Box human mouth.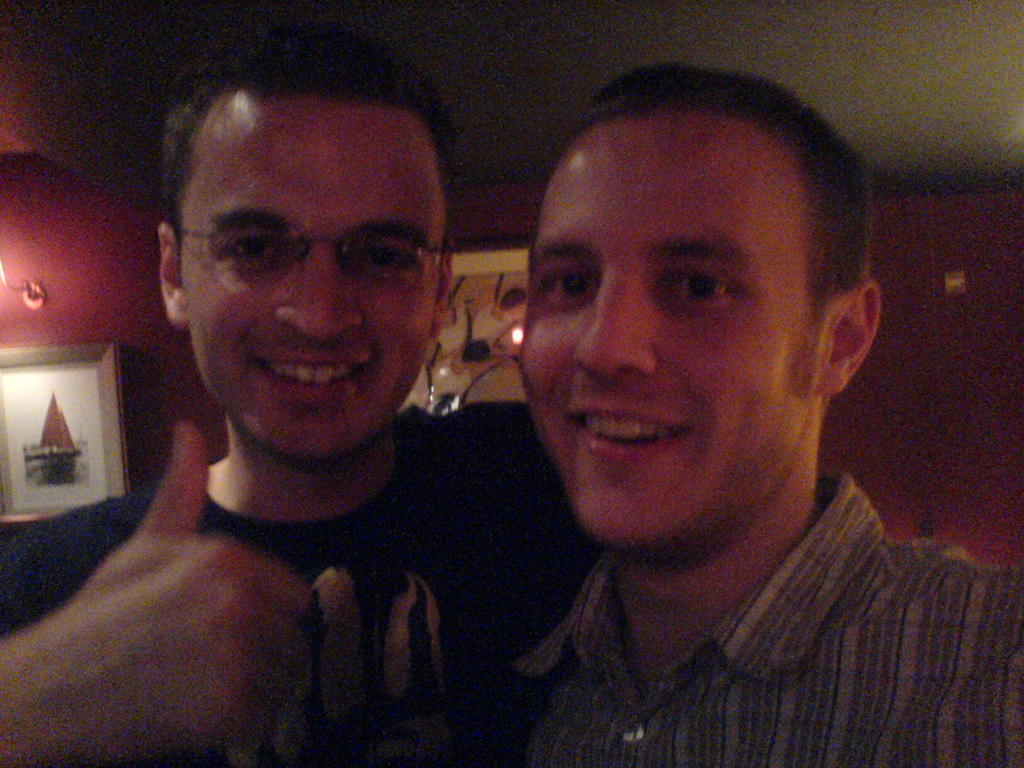
box=[566, 400, 696, 462].
